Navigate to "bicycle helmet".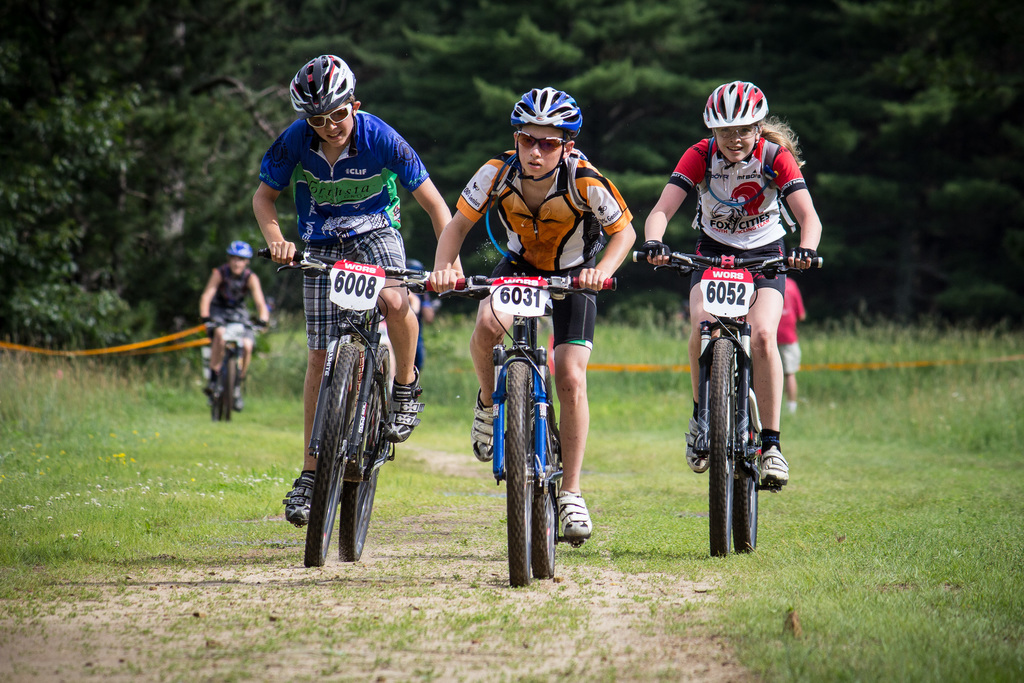
Navigation target: region(700, 75, 776, 131).
